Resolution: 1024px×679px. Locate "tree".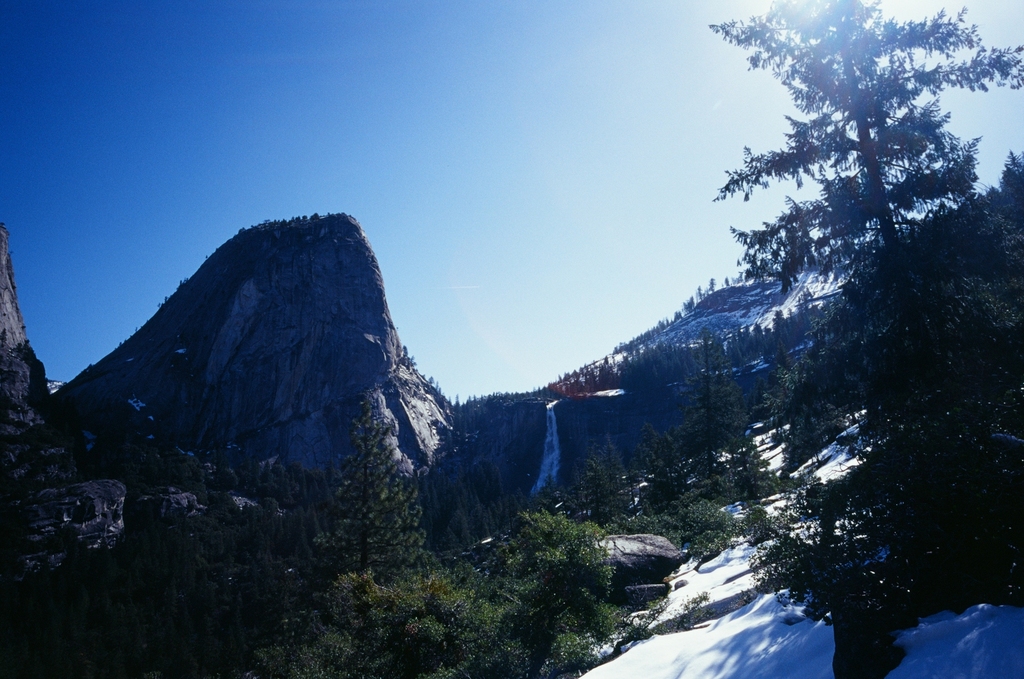
select_region(636, 424, 702, 515).
